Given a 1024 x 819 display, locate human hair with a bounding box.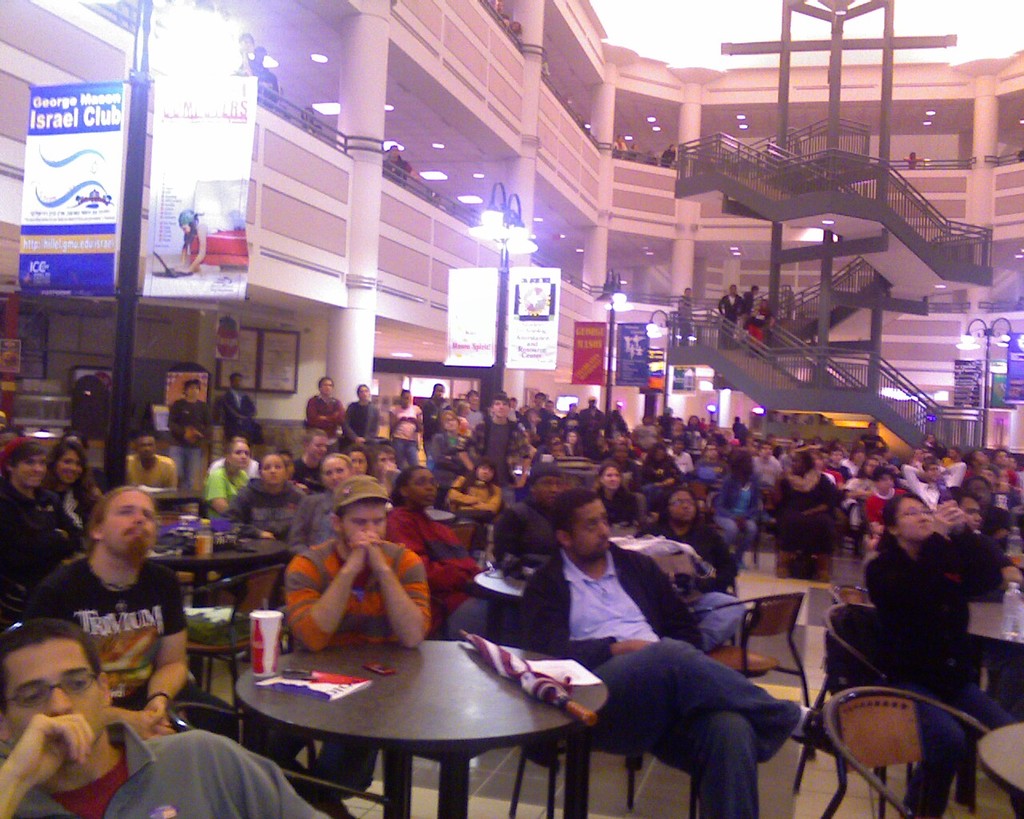
Located: [x1=729, y1=450, x2=753, y2=477].
